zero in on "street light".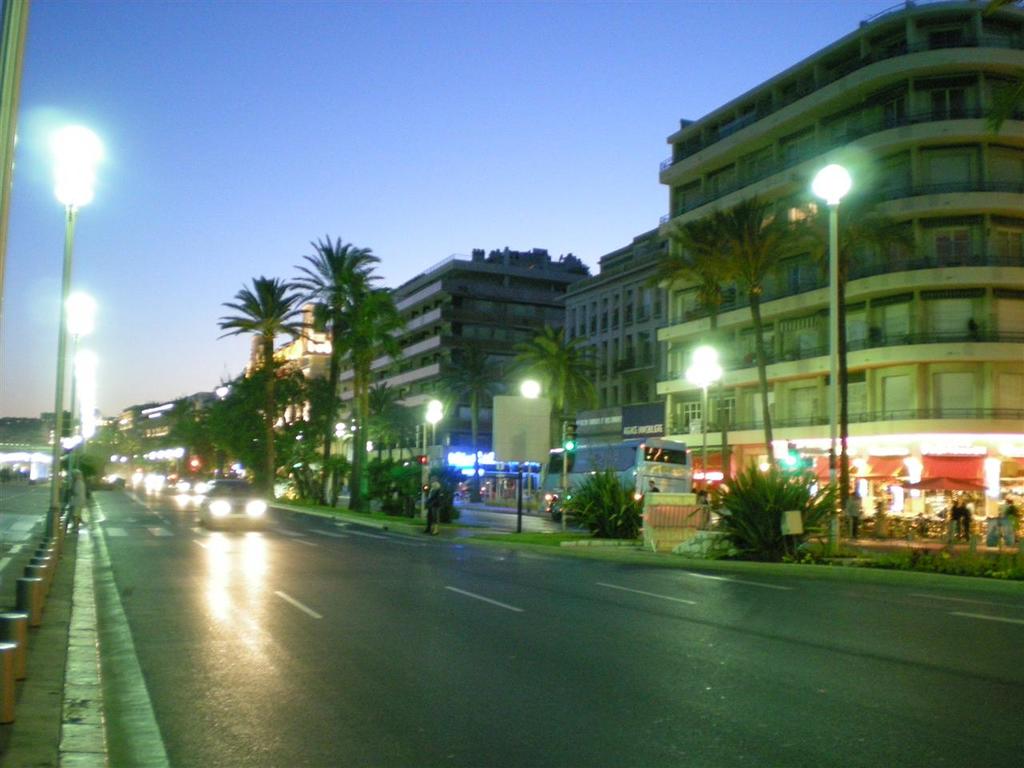
Zeroed in: {"x1": 685, "y1": 340, "x2": 731, "y2": 530}.
